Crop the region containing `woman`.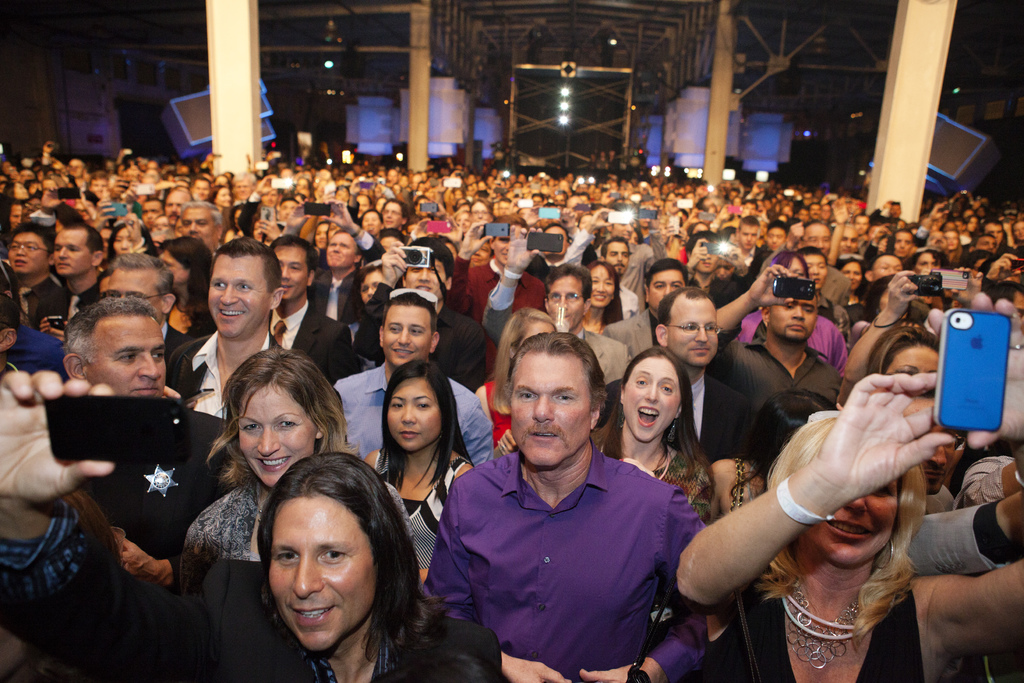
Crop region: l=677, t=375, r=1023, b=682.
